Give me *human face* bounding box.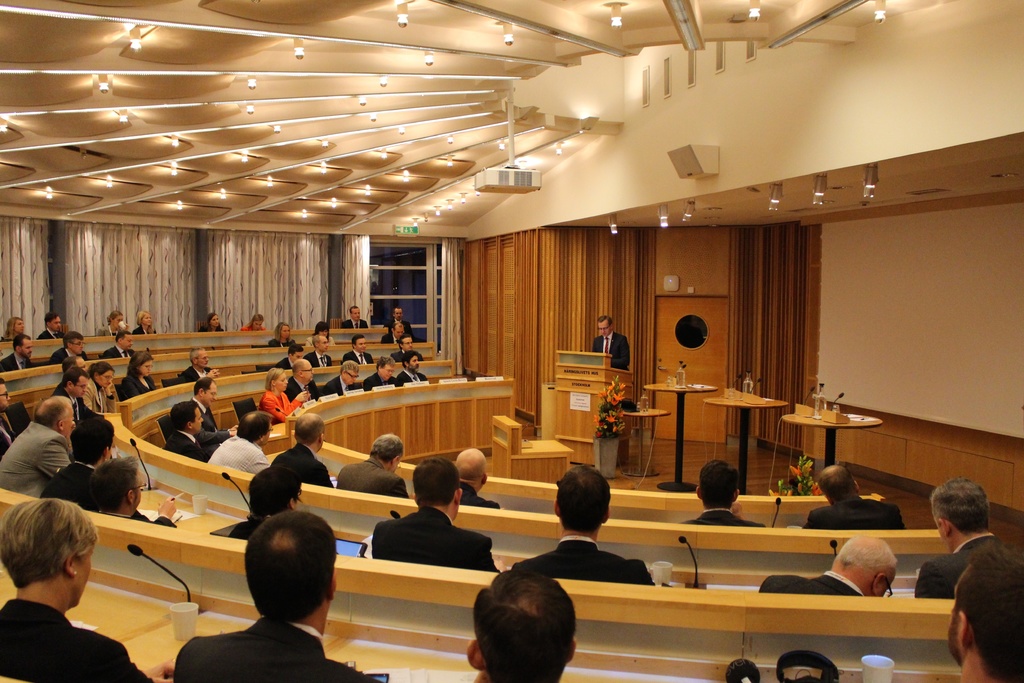
{"x1": 0, "y1": 384, "x2": 12, "y2": 409}.
